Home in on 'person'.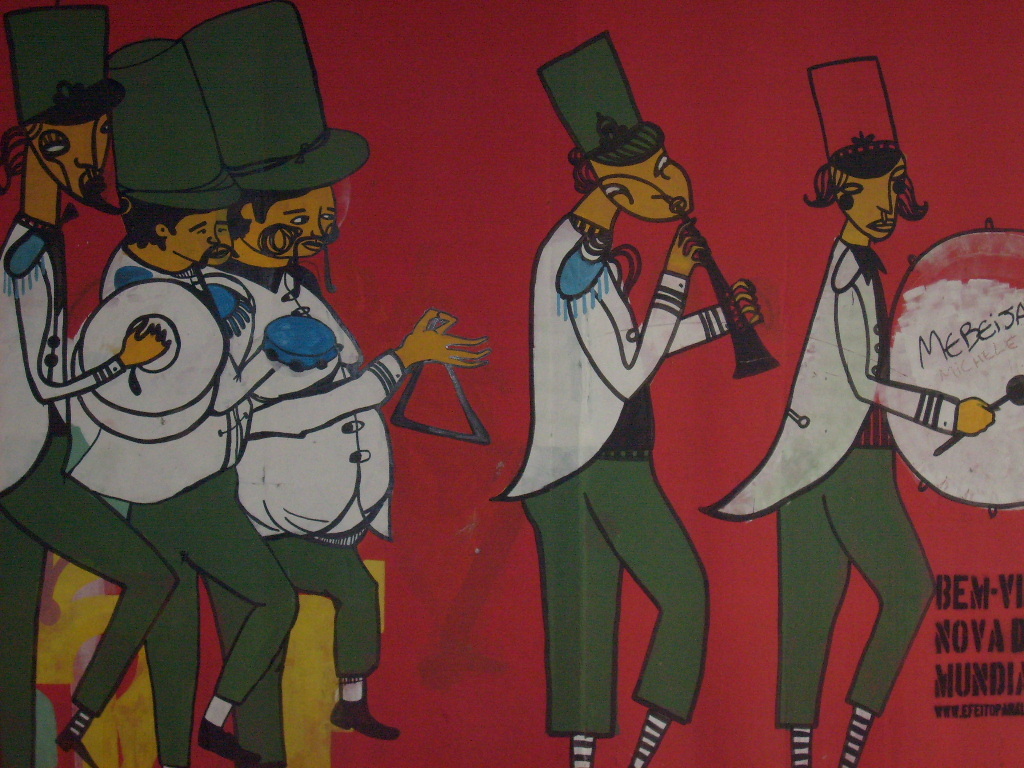
Homed in at box=[703, 54, 999, 767].
